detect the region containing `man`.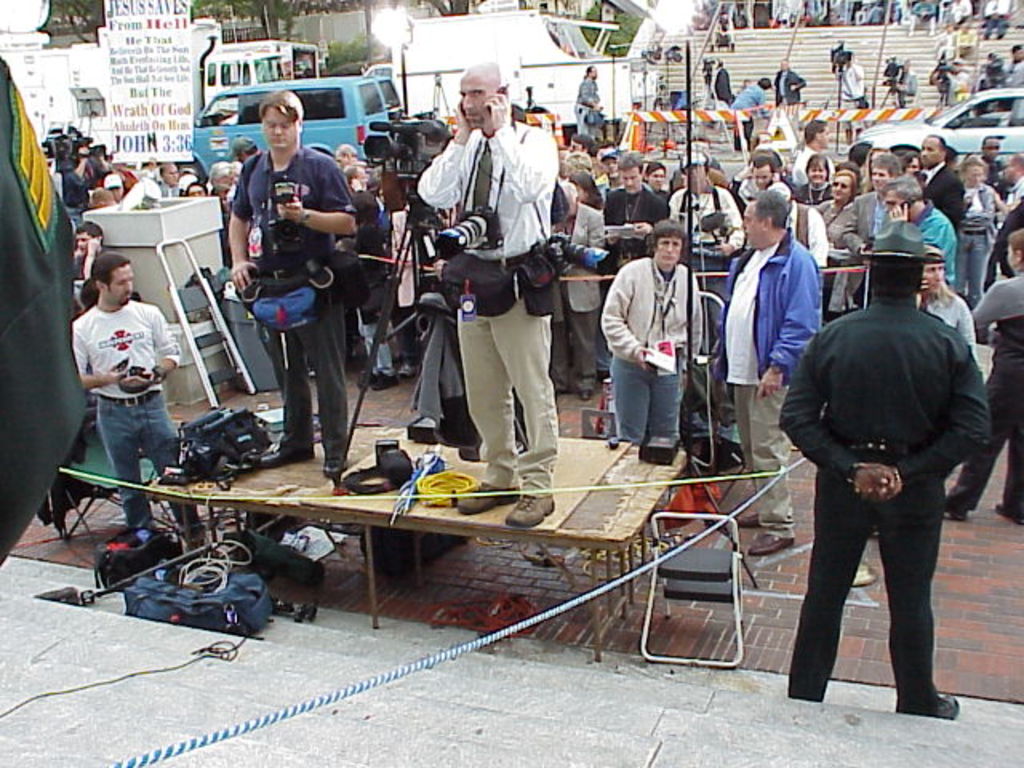
crop(610, 150, 677, 382).
